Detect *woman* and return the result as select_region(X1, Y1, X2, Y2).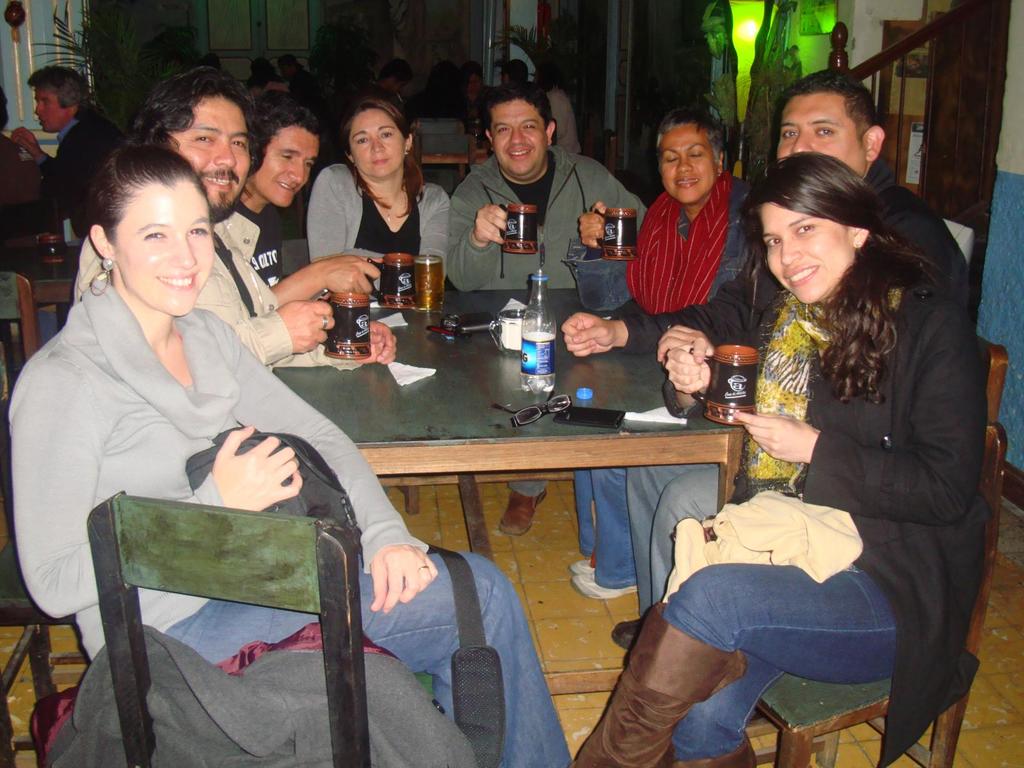
select_region(562, 150, 980, 767).
